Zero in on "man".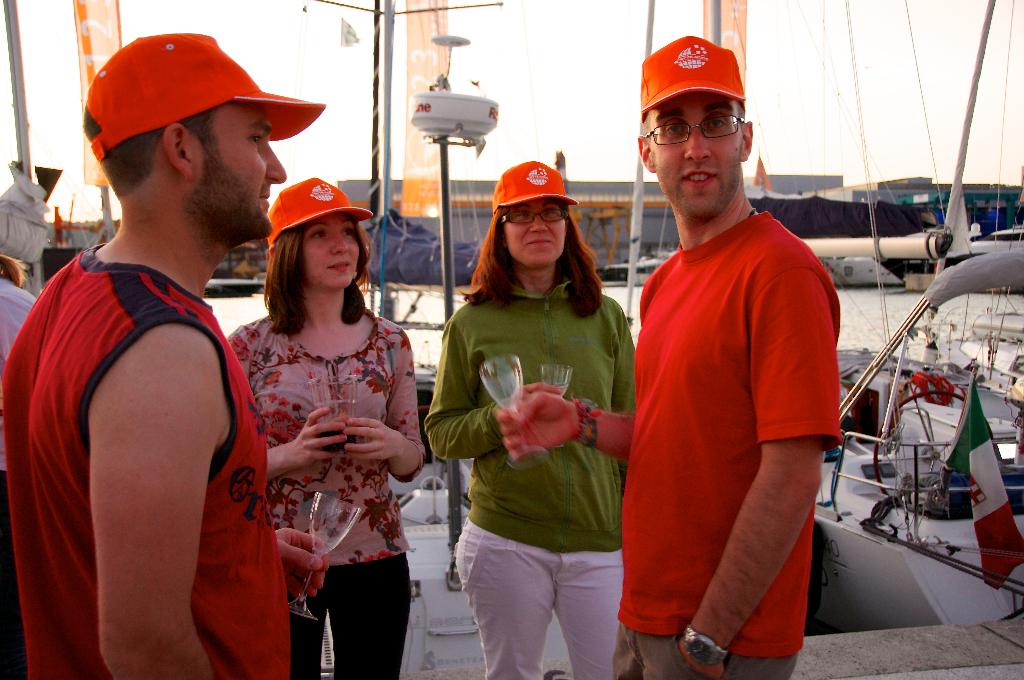
Zeroed in: (x1=491, y1=32, x2=841, y2=678).
